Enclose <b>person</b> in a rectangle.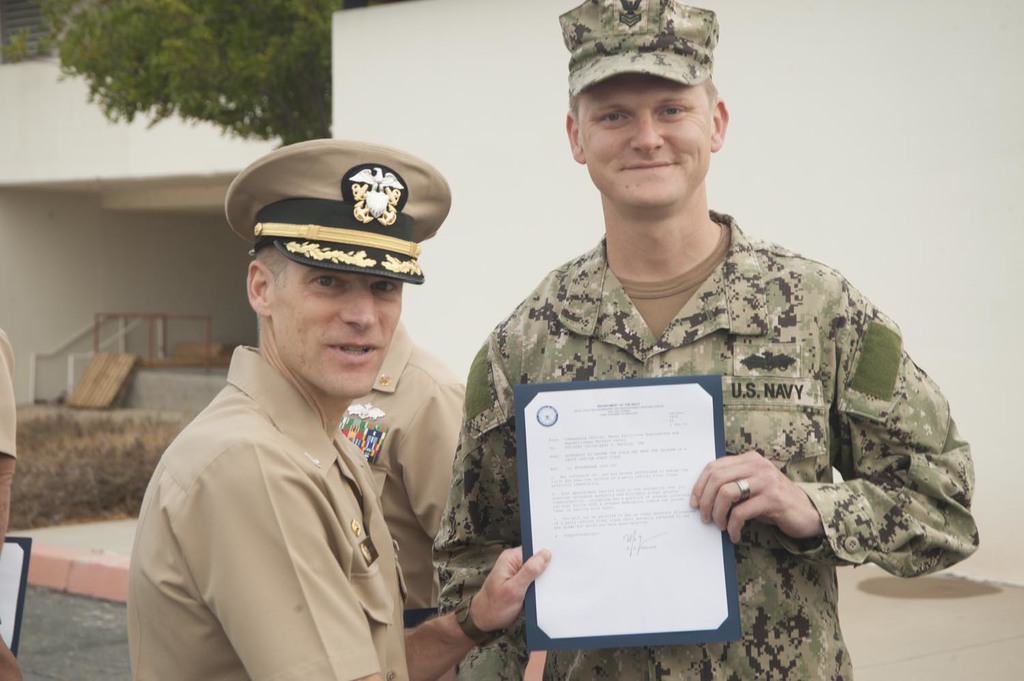
locate(335, 317, 468, 680).
